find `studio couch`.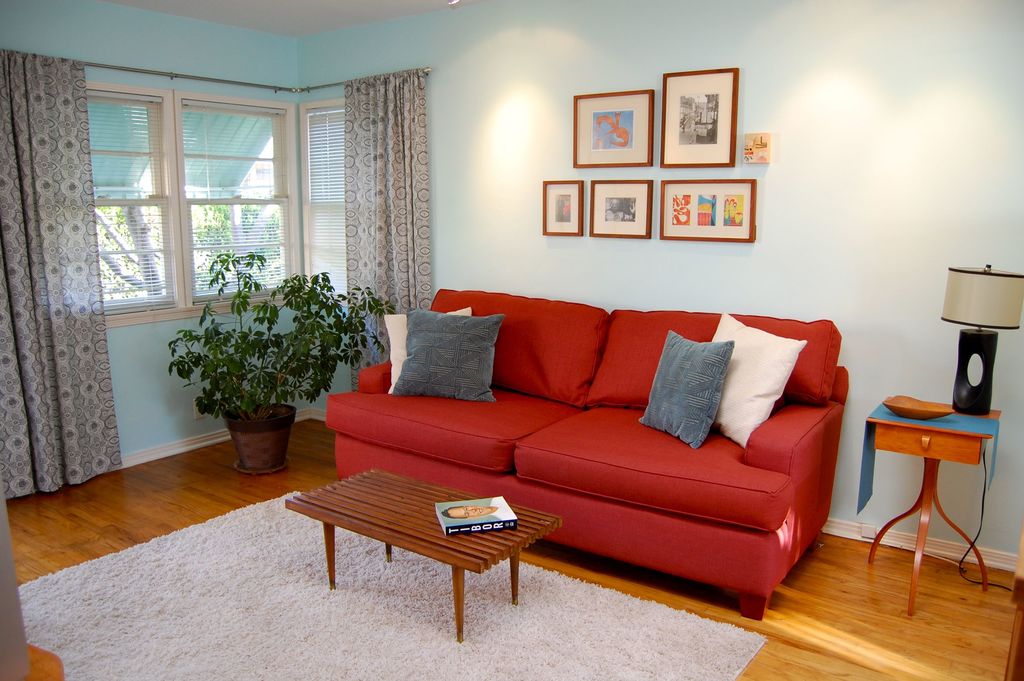
<box>317,280,854,627</box>.
